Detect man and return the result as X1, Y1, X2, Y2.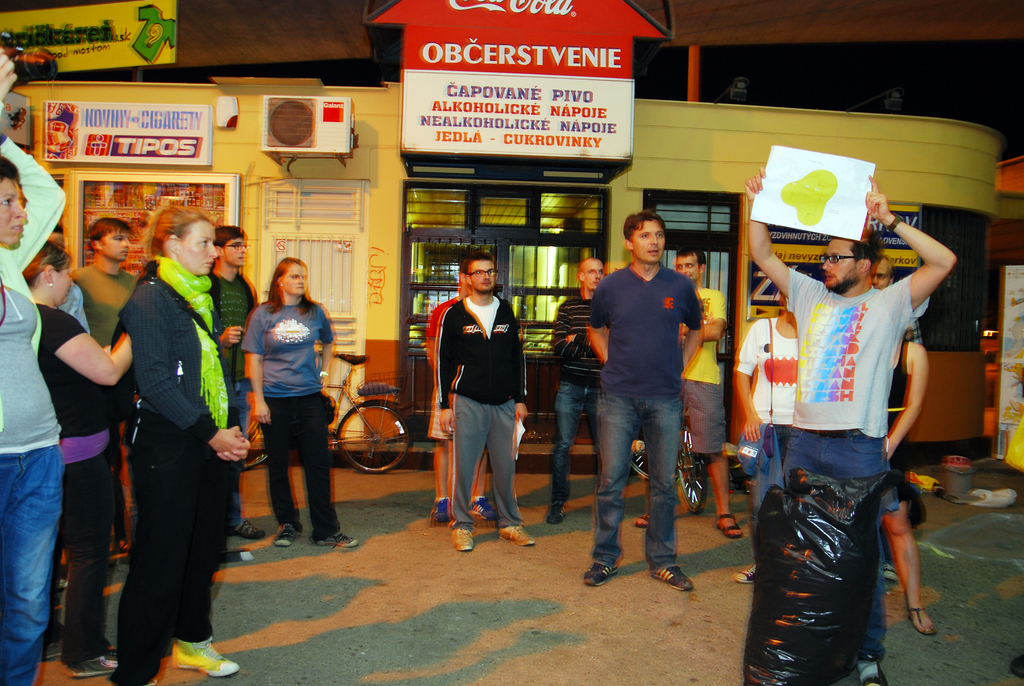
585, 210, 707, 590.
